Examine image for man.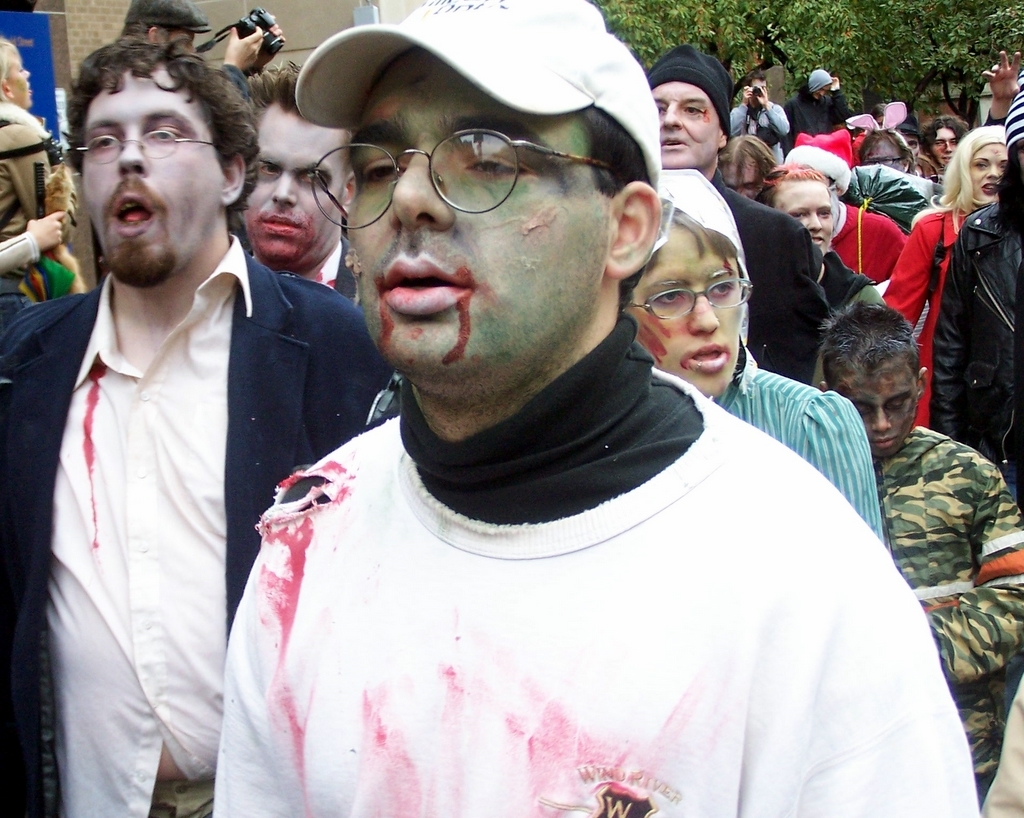
Examination result: 192 59 958 811.
